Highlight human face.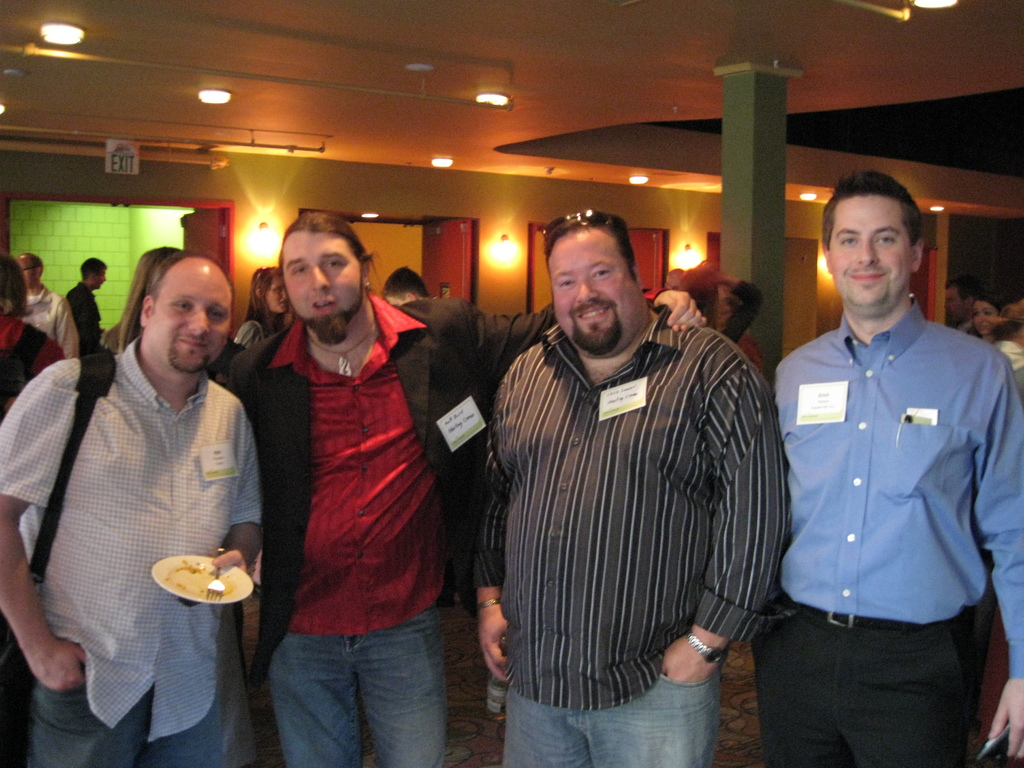
Highlighted region: {"left": 547, "top": 232, "right": 633, "bottom": 342}.
